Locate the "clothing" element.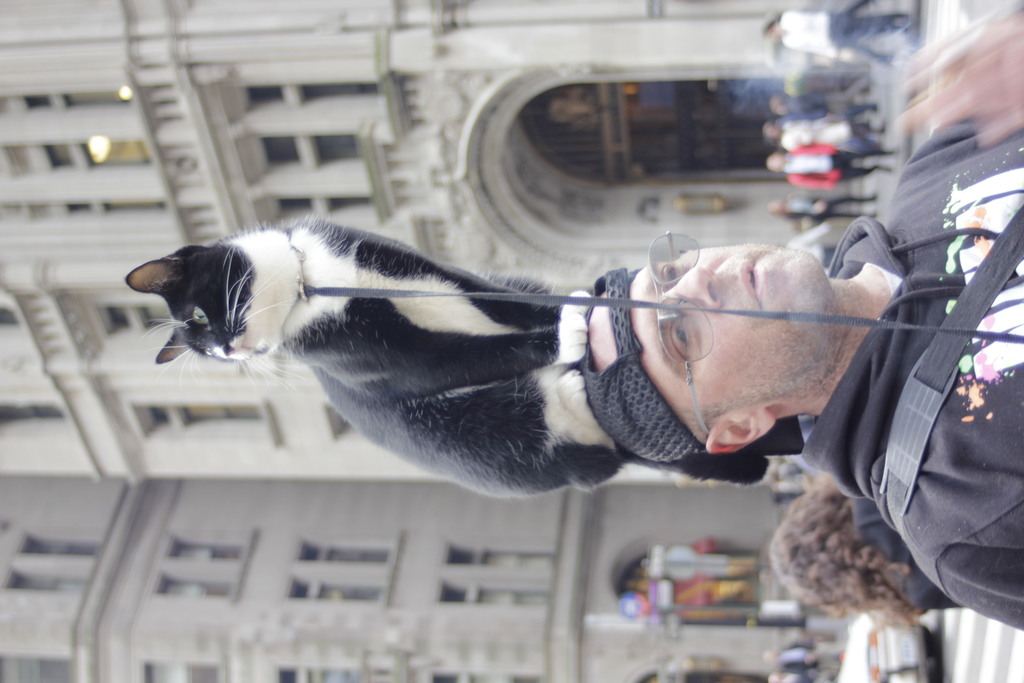
Element bbox: [812, 99, 1023, 652].
